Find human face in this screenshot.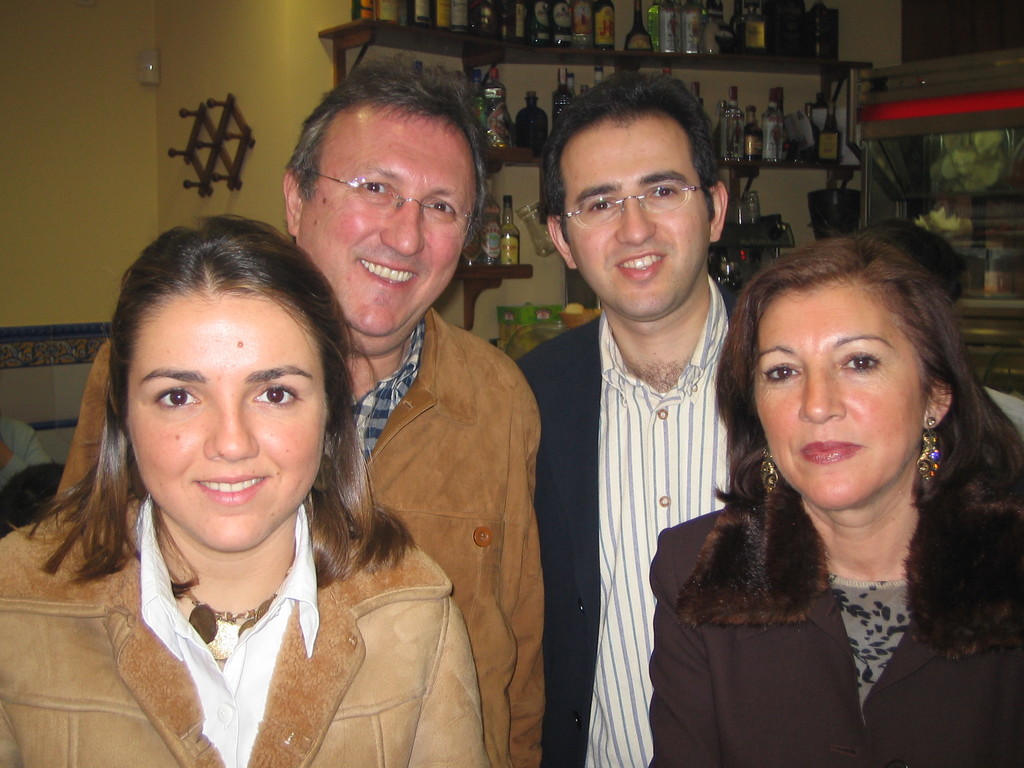
The bounding box for human face is (560, 122, 707, 316).
